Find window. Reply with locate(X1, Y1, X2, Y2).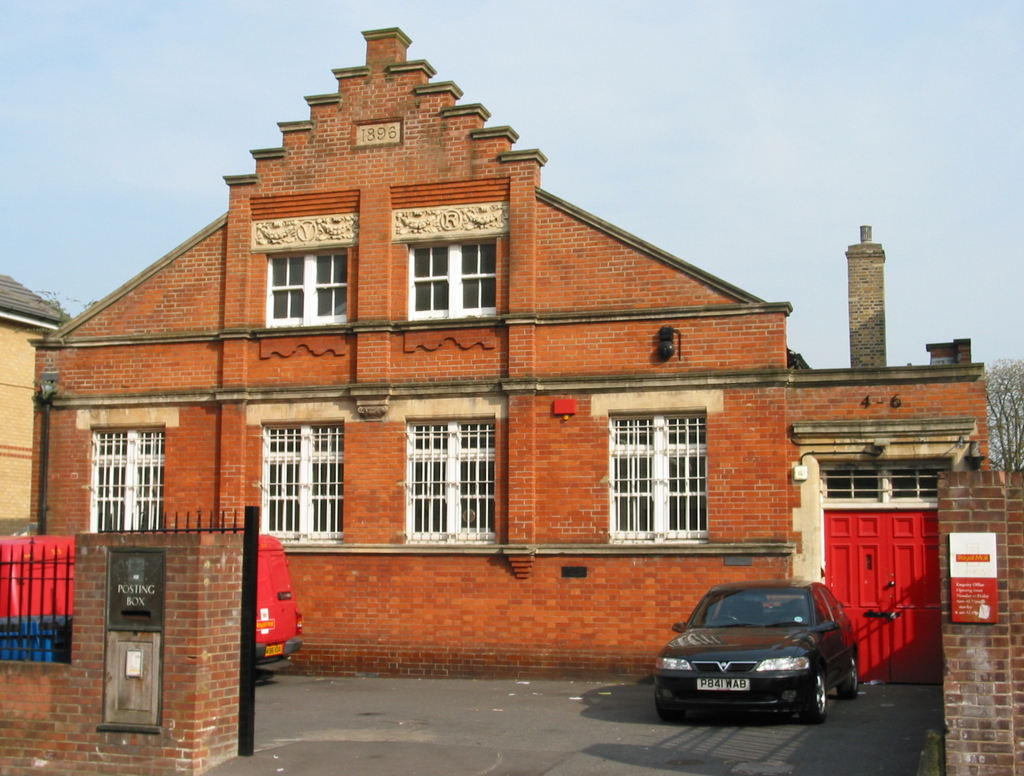
locate(93, 434, 161, 533).
